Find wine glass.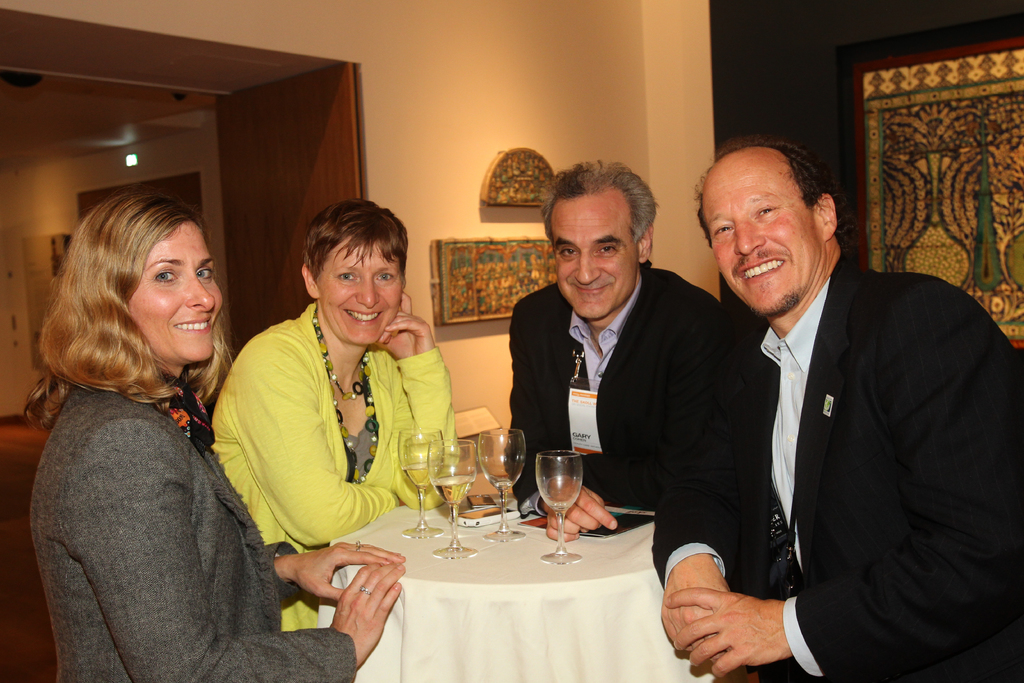
box=[534, 447, 584, 569].
